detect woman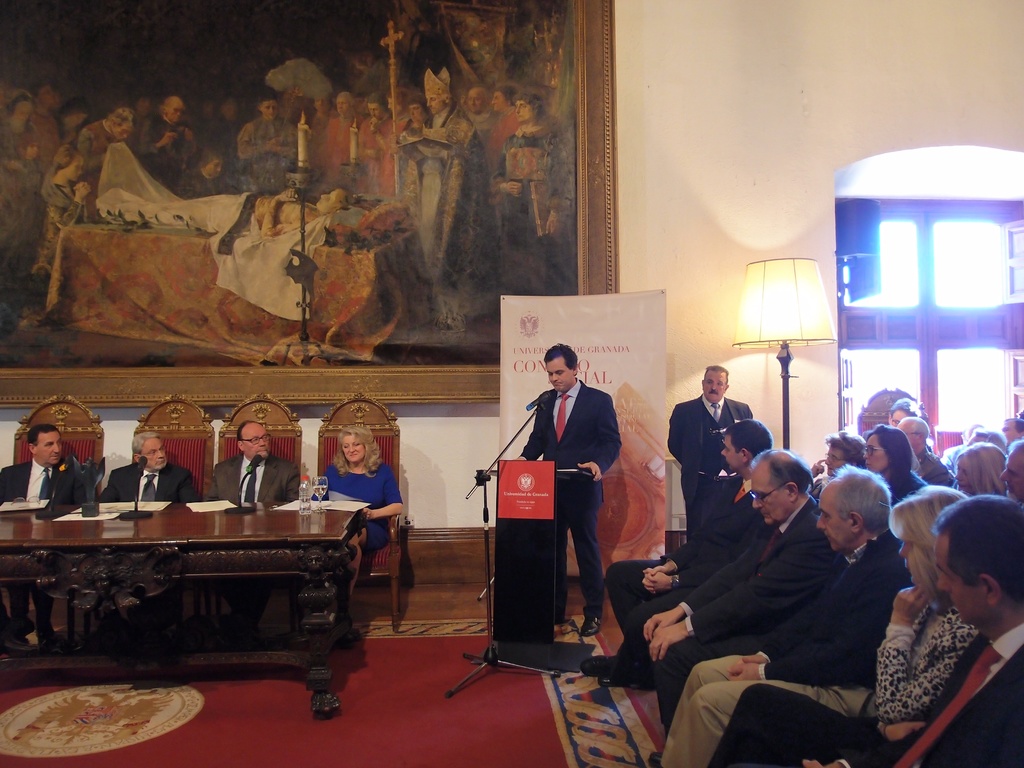
x1=235 y1=94 x2=293 y2=196
